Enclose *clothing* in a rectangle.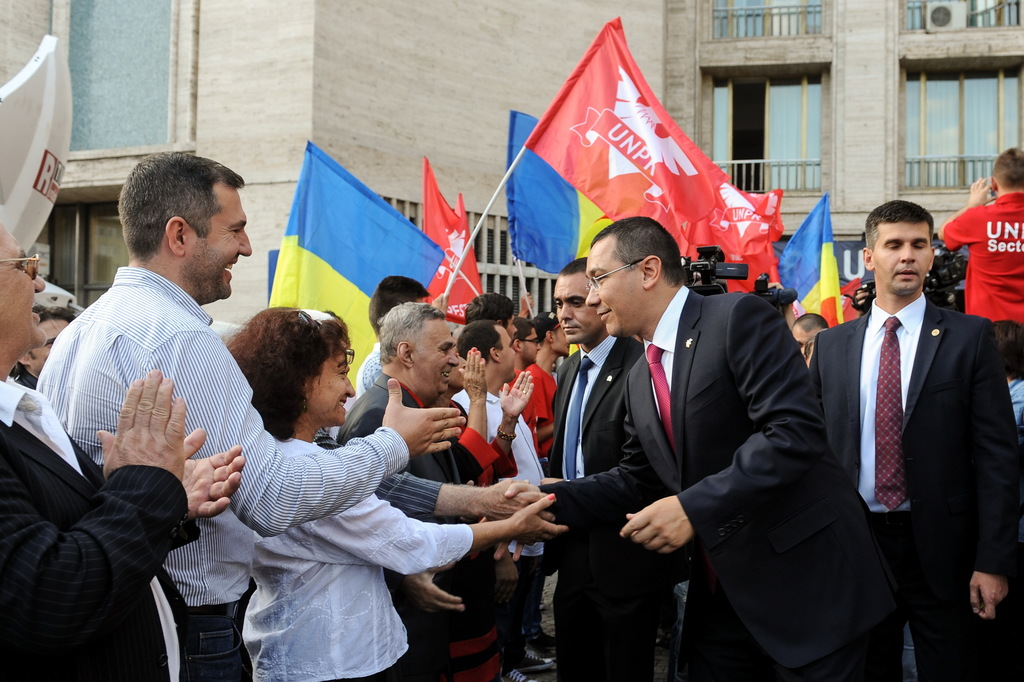
1007 372 1018 440.
